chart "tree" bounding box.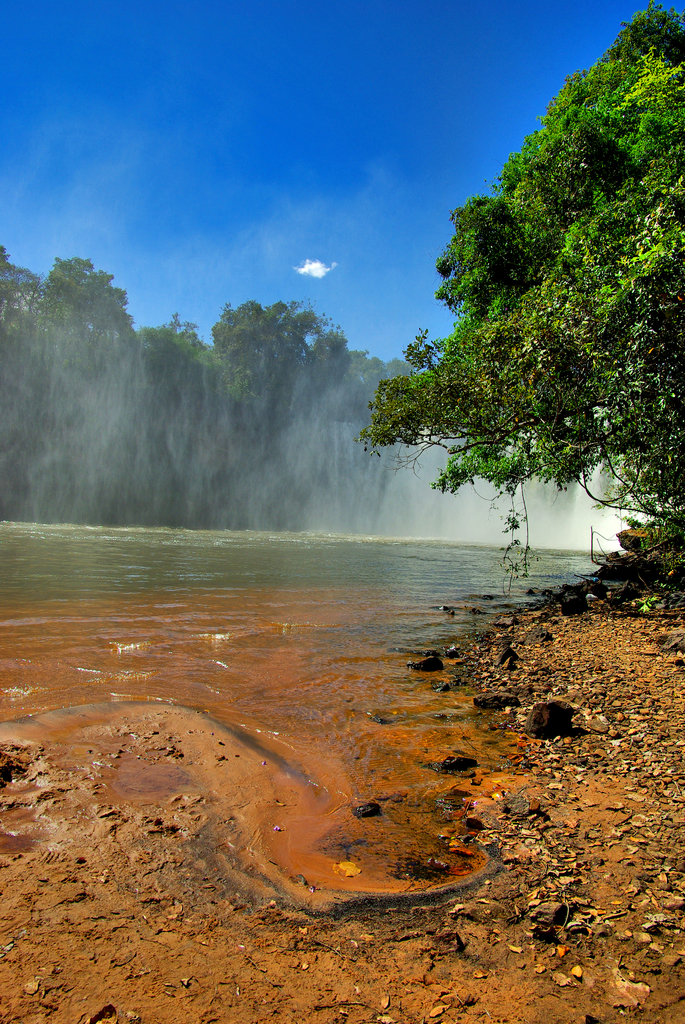
Charted: BBox(0, 250, 141, 521).
